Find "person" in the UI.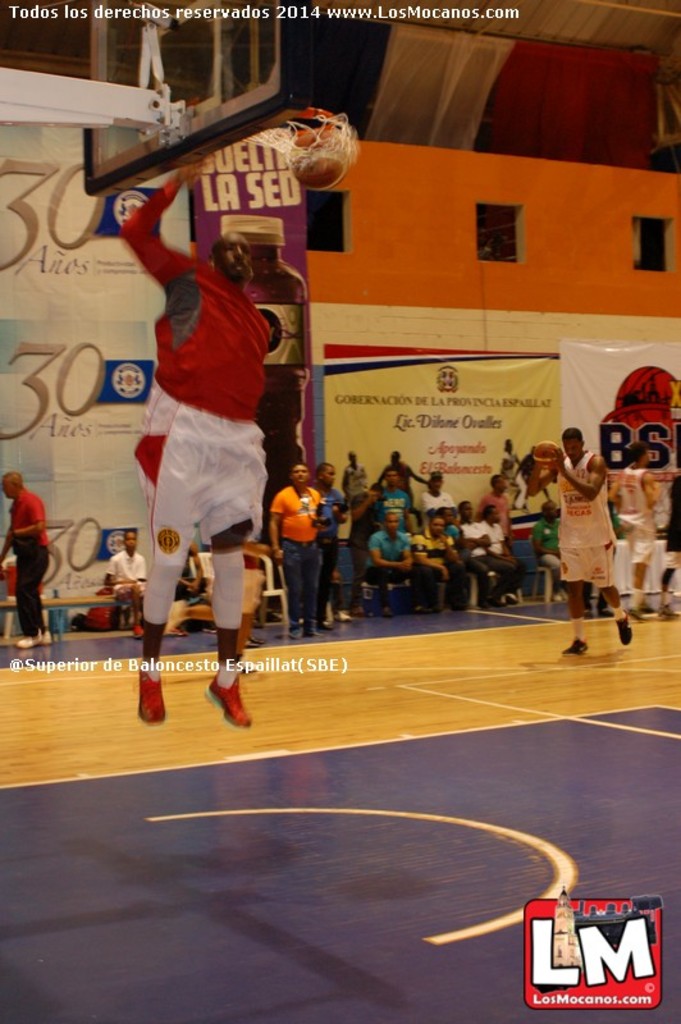
UI element at l=122, t=161, r=276, b=735.
